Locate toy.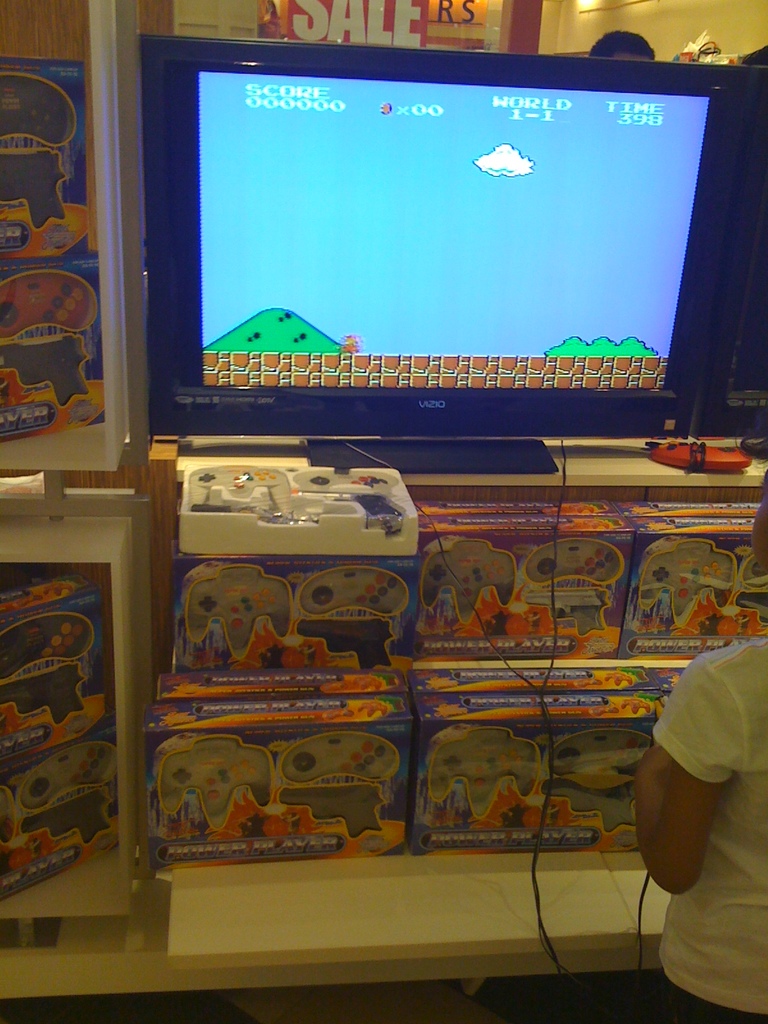
Bounding box: x1=554 y1=727 x2=663 y2=787.
